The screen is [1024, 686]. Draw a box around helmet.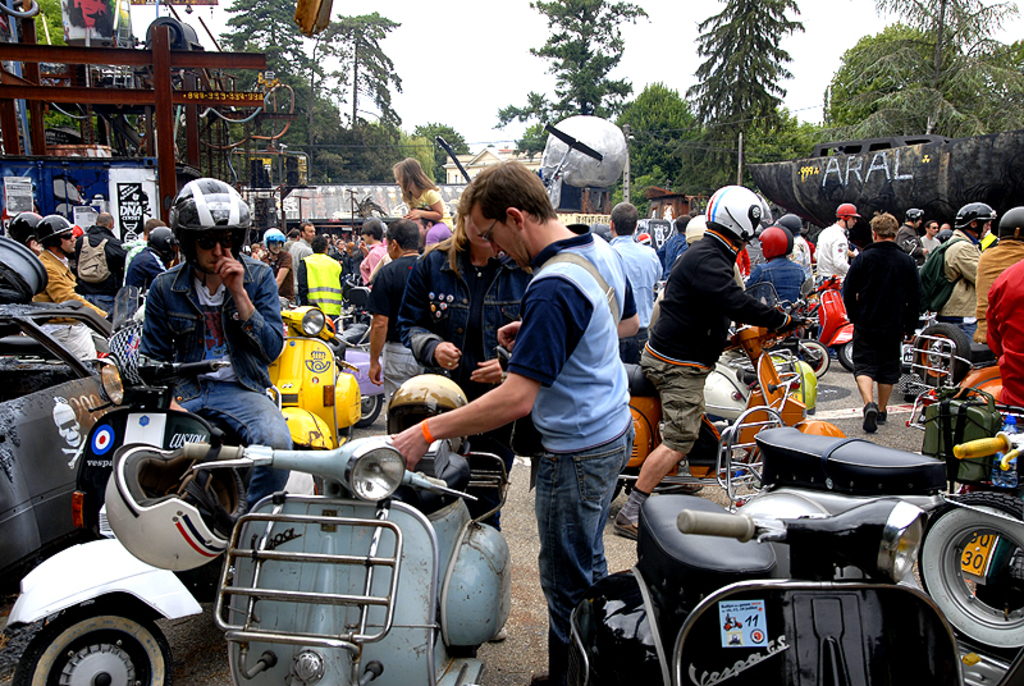
box=[776, 211, 804, 232].
